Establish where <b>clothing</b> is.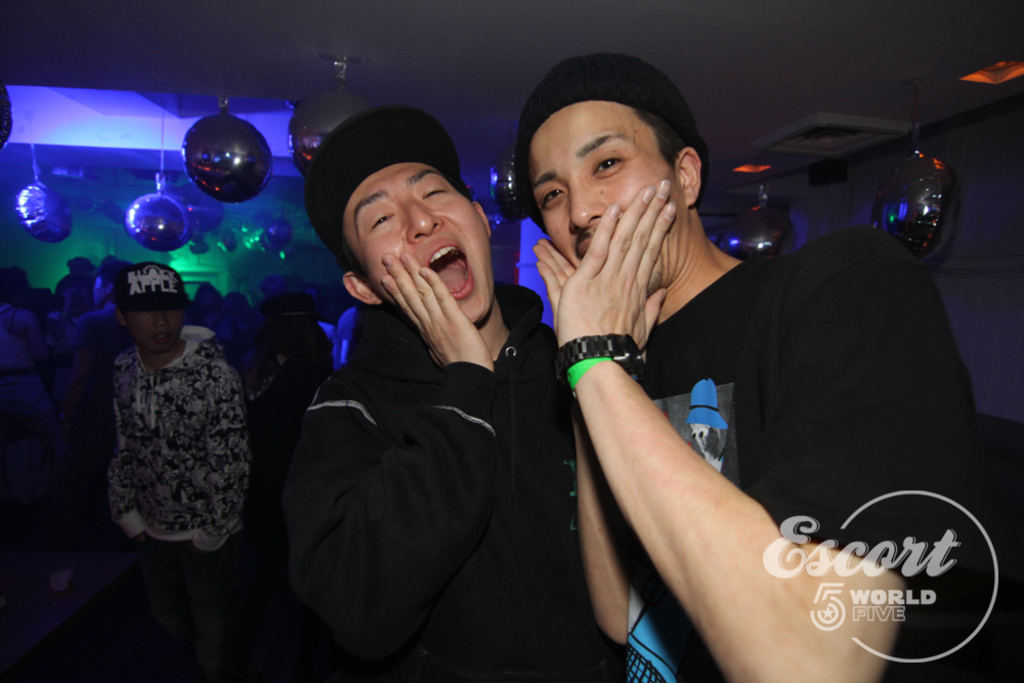
Established at box=[85, 294, 257, 580].
